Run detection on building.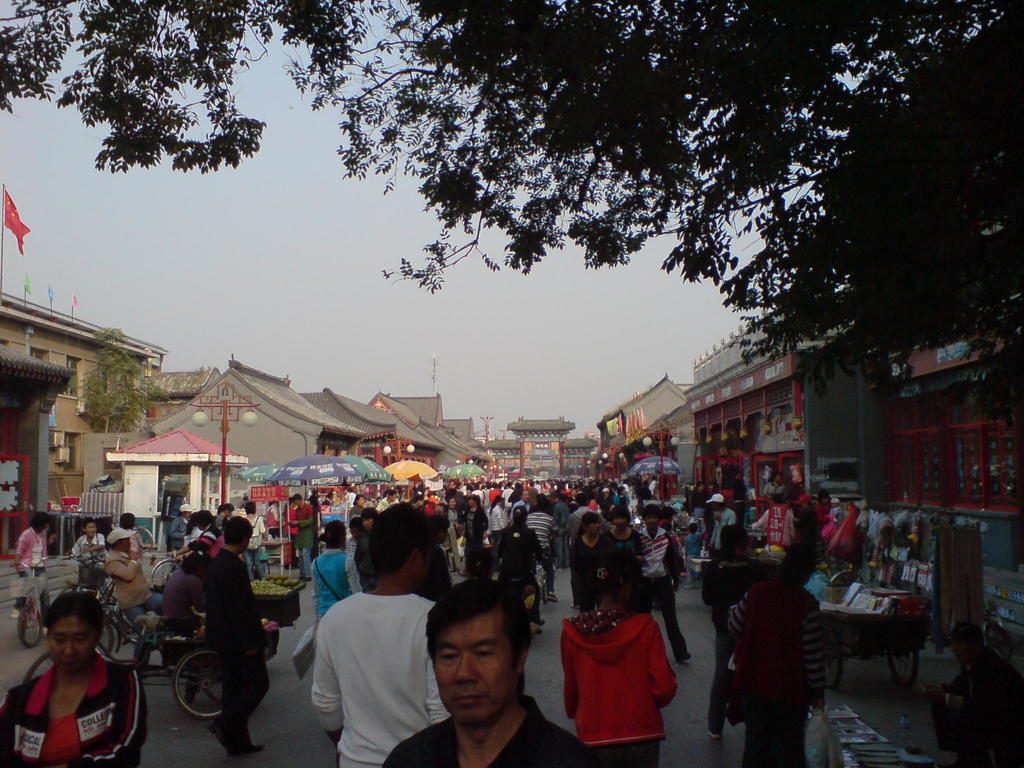
Result: {"x1": 689, "y1": 335, "x2": 862, "y2": 522}.
